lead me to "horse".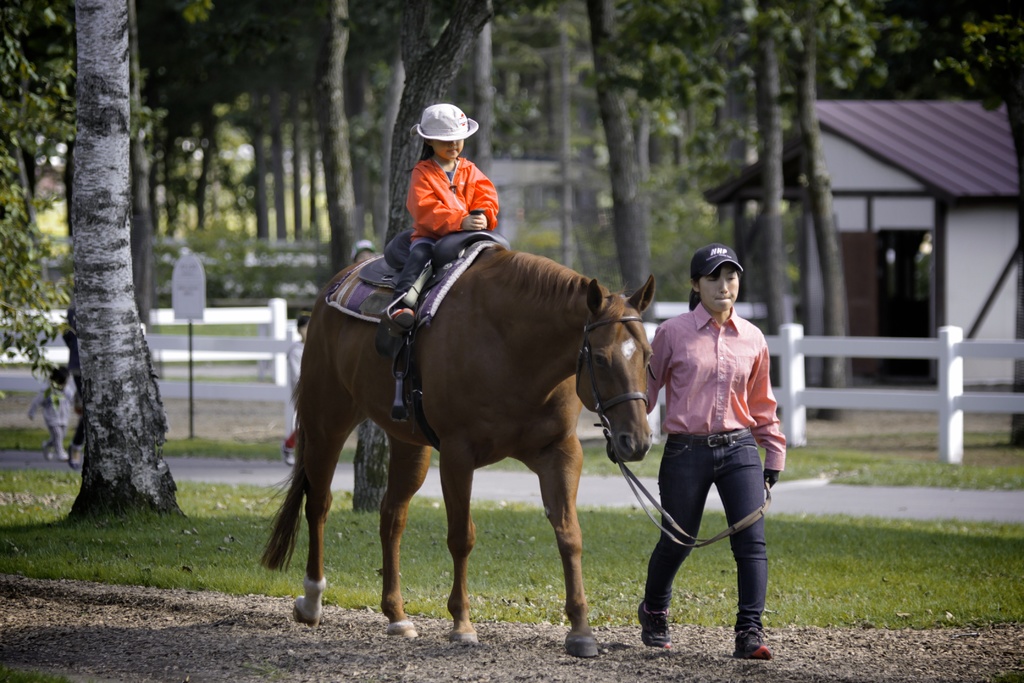
Lead to [258,242,657,660].
